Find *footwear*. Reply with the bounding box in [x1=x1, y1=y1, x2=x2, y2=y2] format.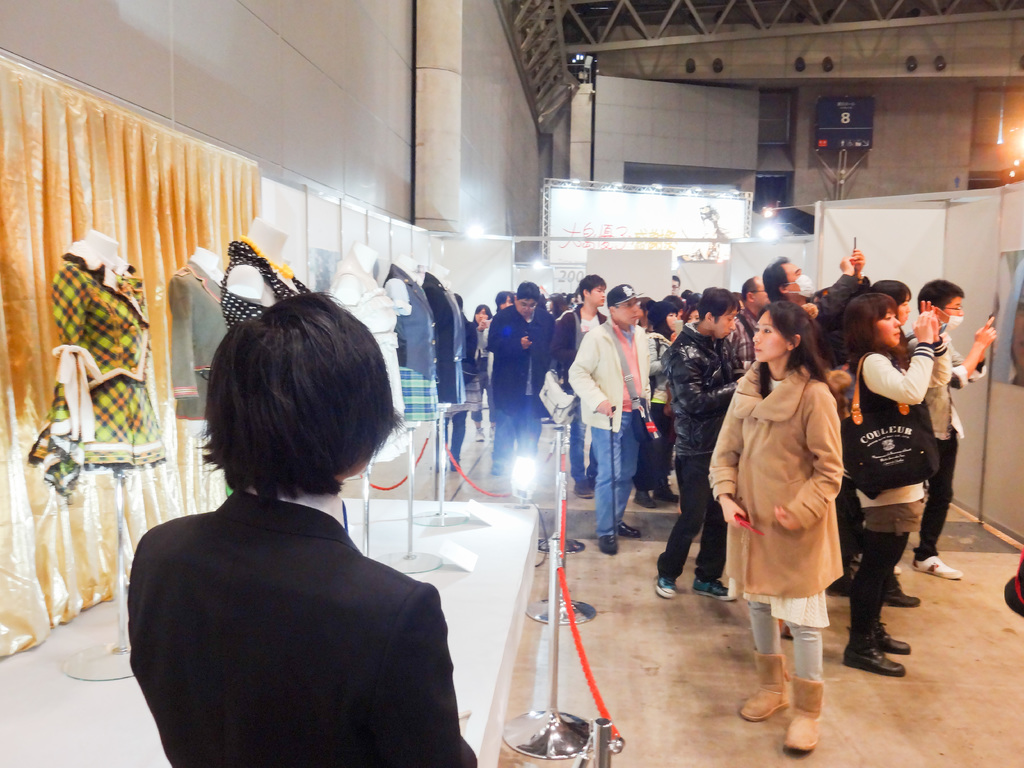
[x1=842, y1=628, x2=909, y2=678].
